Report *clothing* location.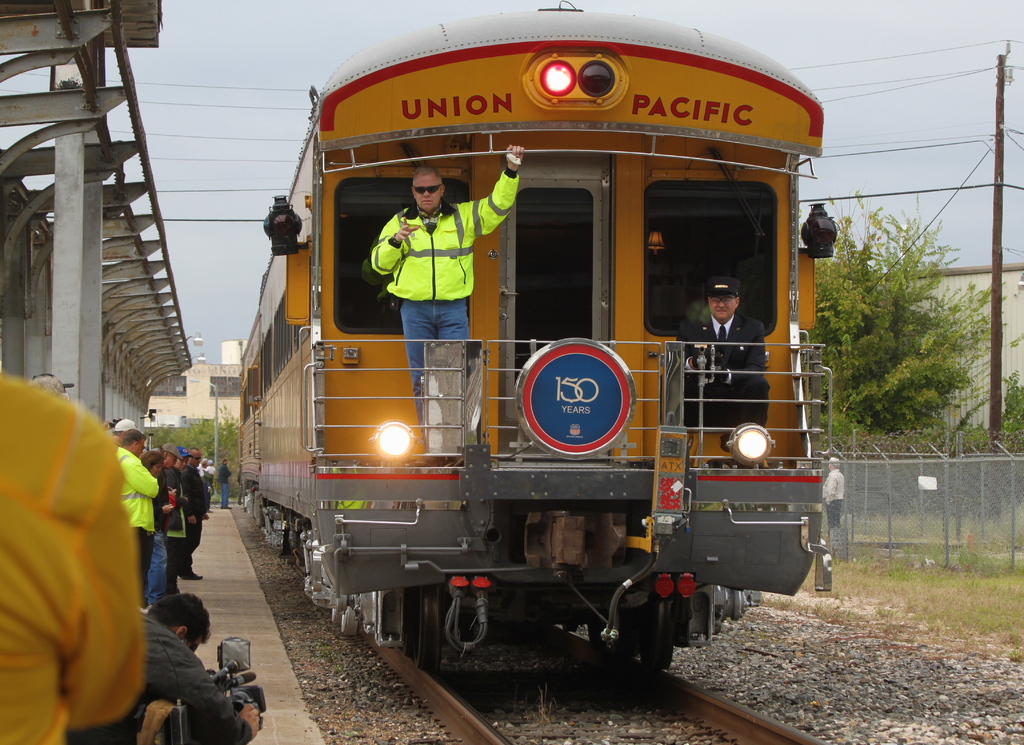
Report: <region>660, 299, 769, 433</region>.
